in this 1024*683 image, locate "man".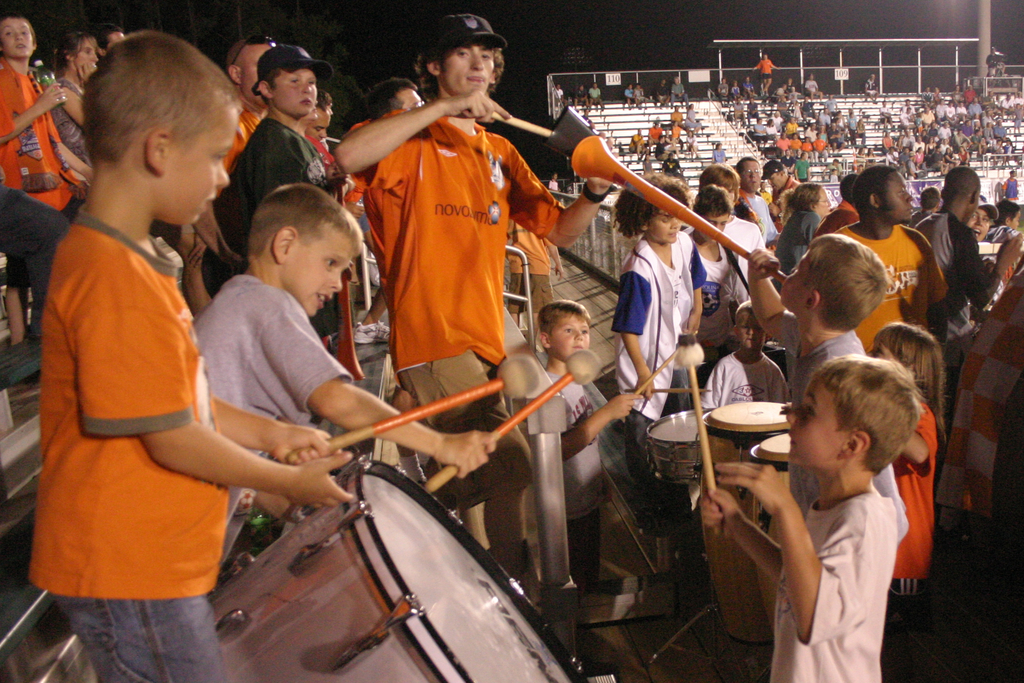
Bounding box: detection(502, 223, 568, 337).
